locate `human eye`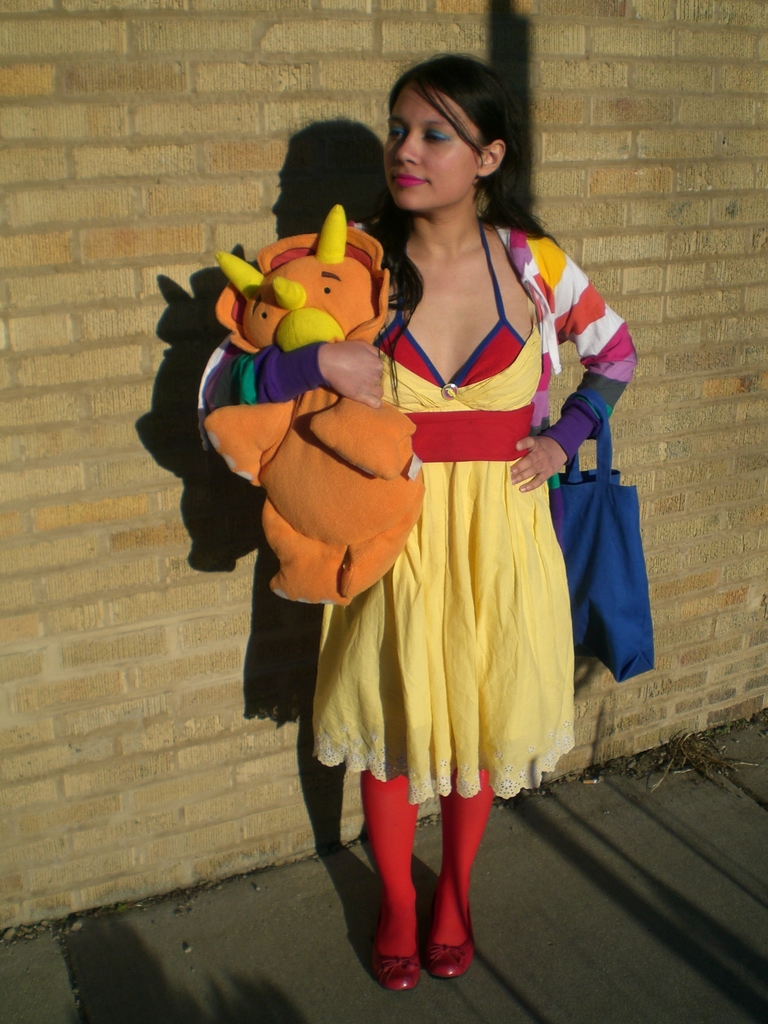
[387,125,408,140]
